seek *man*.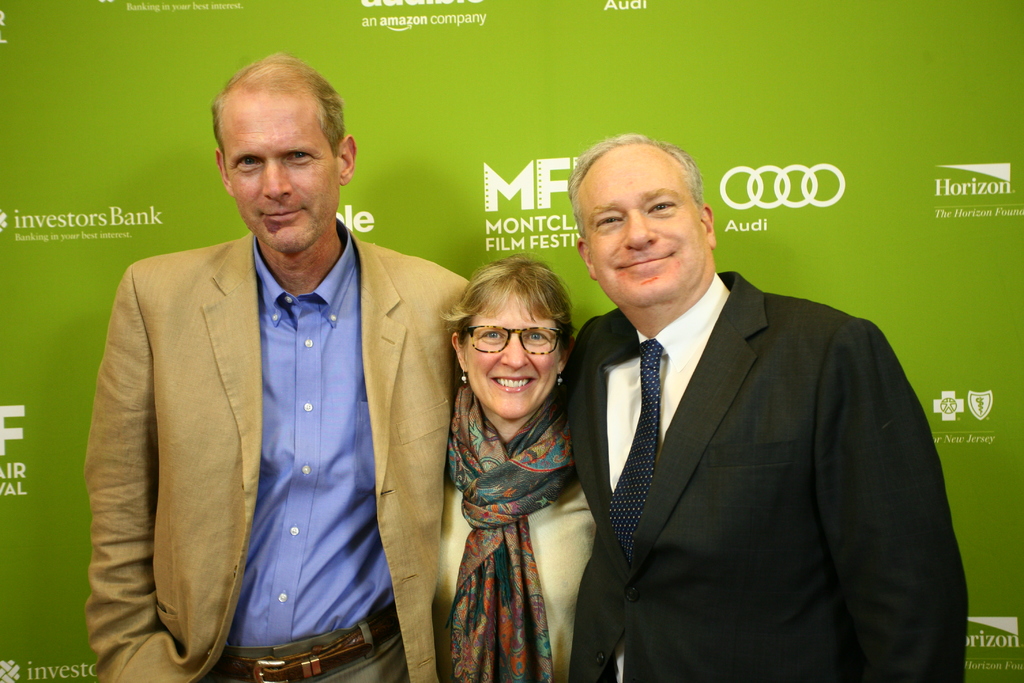
[x1=556, y1=138, x2=972, y2=682].
